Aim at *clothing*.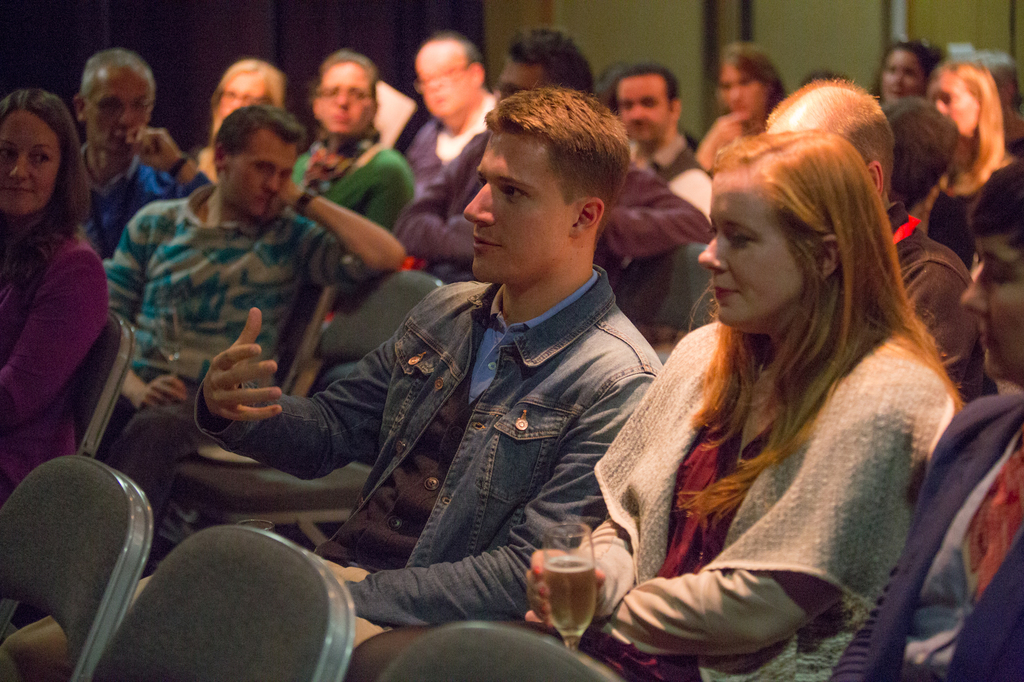
Aimed at BBox(607, 235, 957, 661).
